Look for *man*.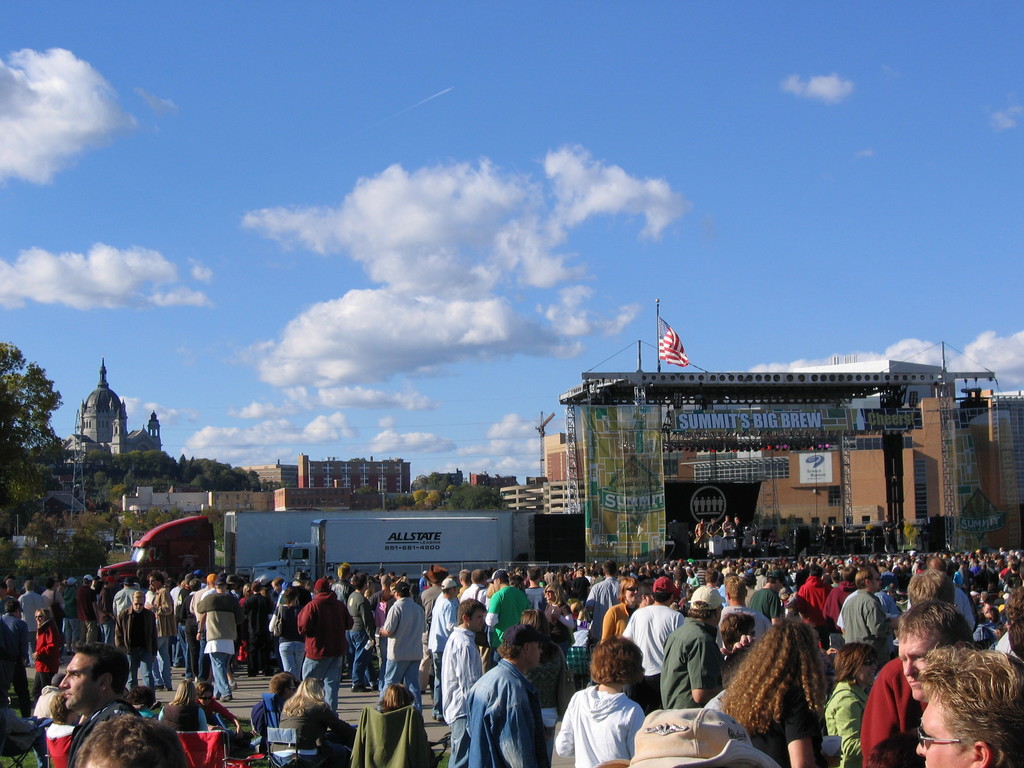
Found: 248, 673, 297, 735.
